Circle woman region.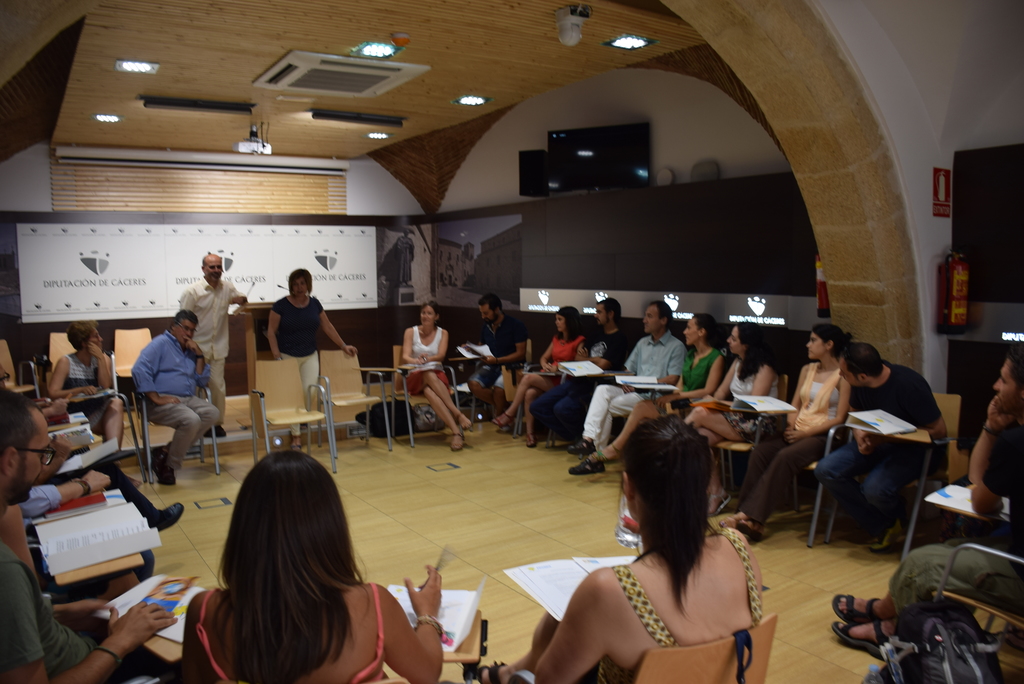
Region: [left=572, top=315, right=726, bottom=478].
